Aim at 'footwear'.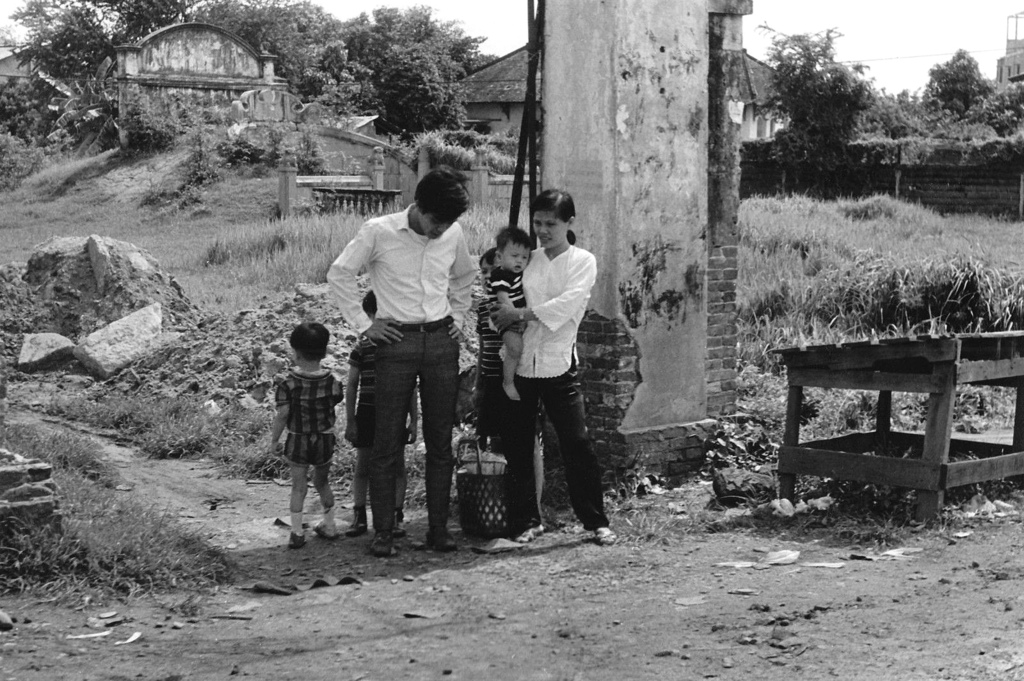
Aimed at Rect(285, 531, 307, 549).
